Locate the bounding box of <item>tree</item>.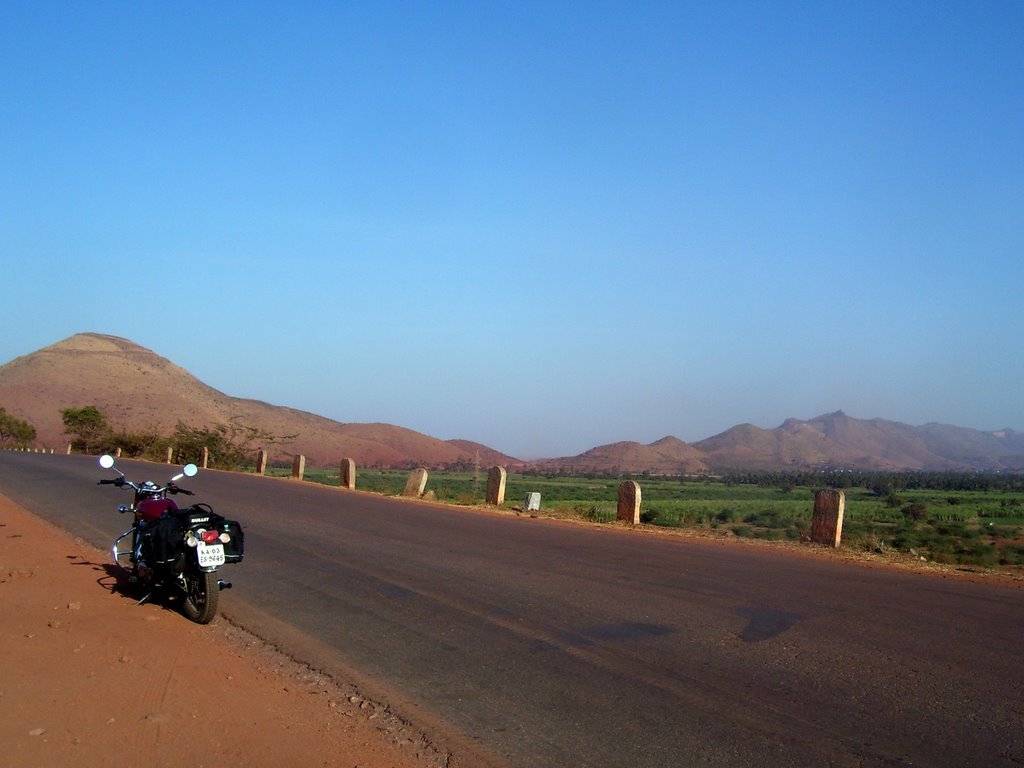
Bounding box: {"x1": 0, "y1": 406, "x2": 38, "y2": 450}.
